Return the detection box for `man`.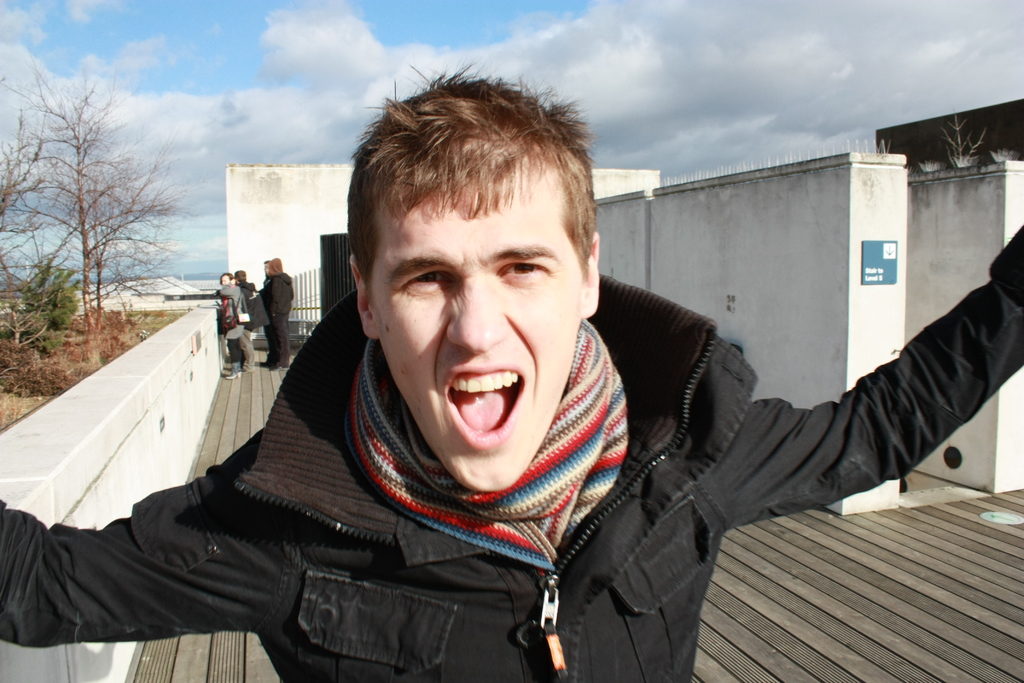
<region>260, 260, 294, 366</region>.
